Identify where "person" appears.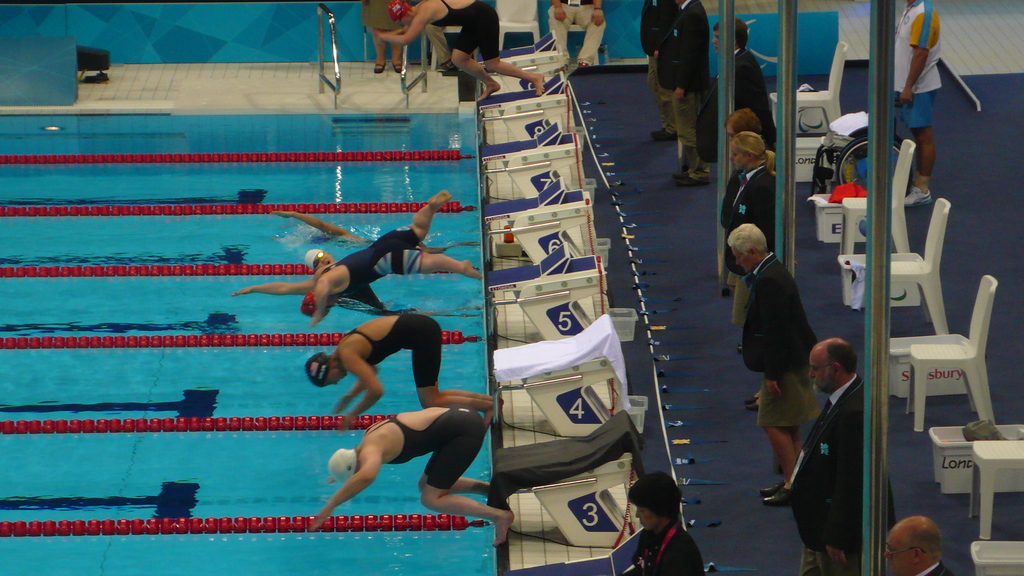
Appears at (726,223,820,505).
